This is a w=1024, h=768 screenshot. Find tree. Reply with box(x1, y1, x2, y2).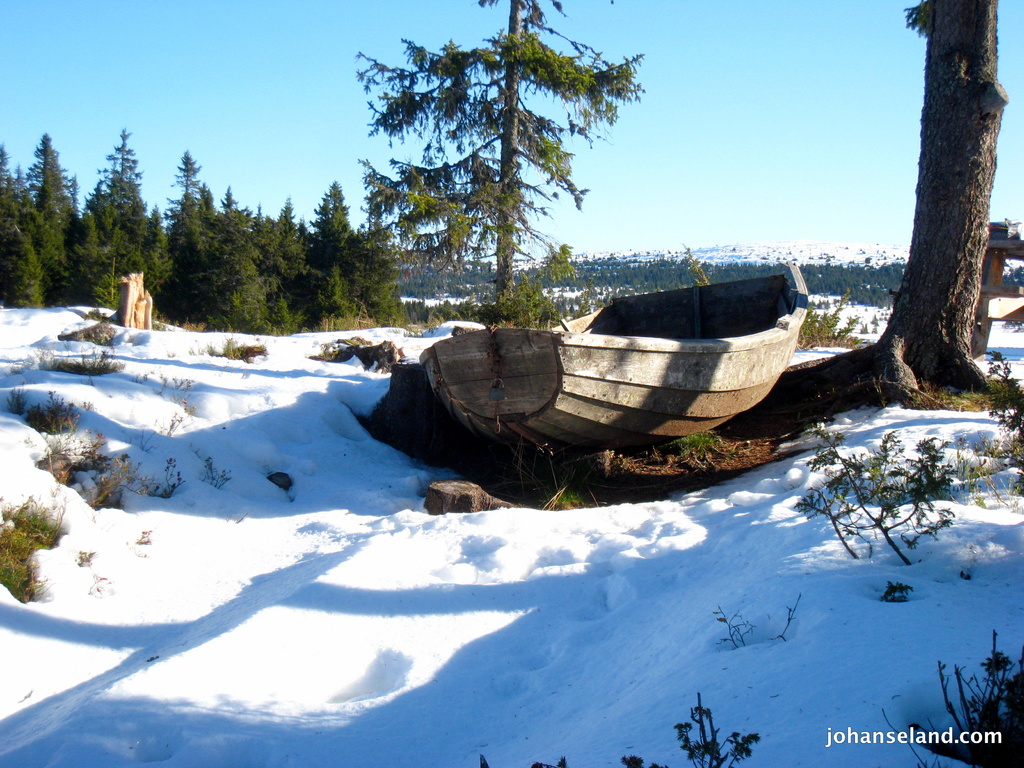
box(267, 195, 307, 292).
